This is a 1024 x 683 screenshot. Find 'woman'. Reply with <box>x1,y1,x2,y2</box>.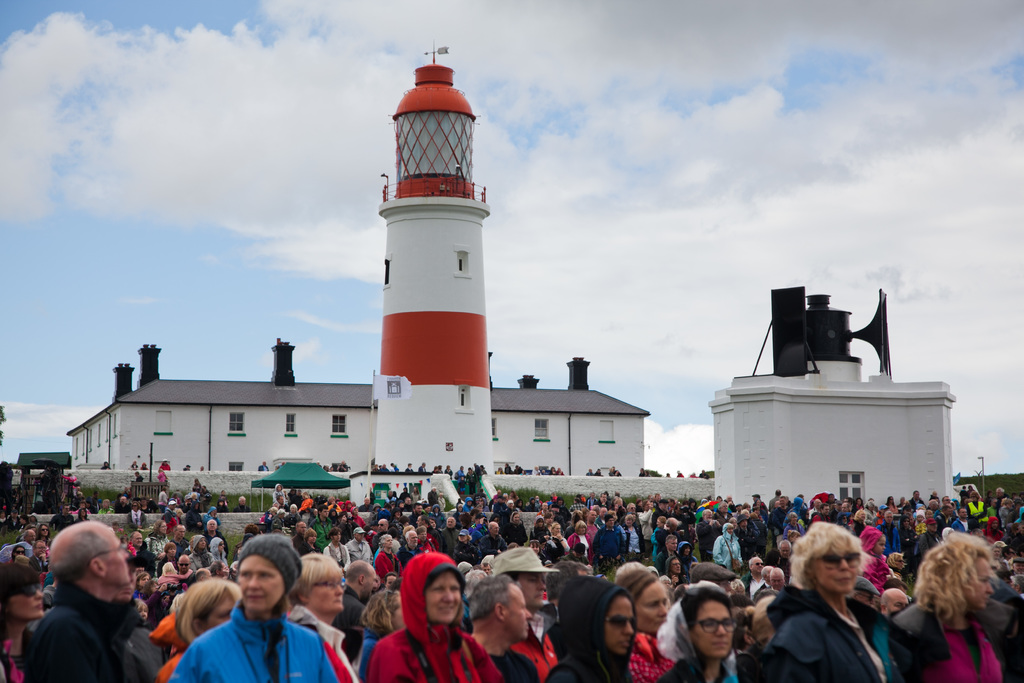
<box>859,502,876,523</box>.
